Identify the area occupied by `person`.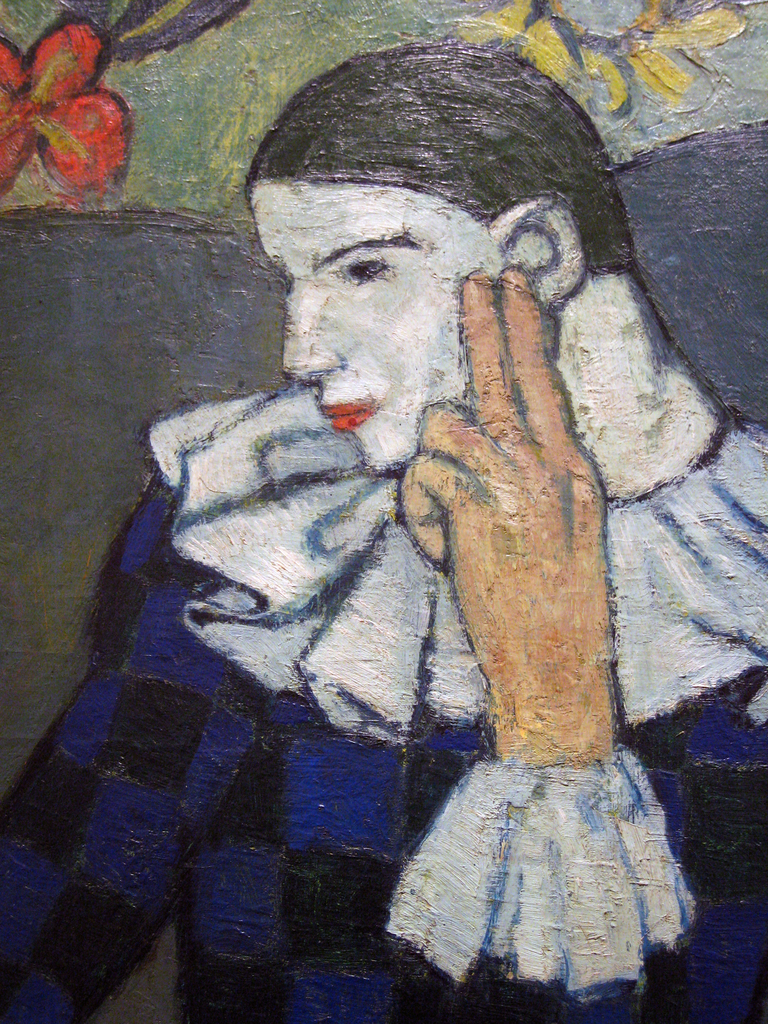
Area: (left=19, top=110, right=693, bottom=977).
